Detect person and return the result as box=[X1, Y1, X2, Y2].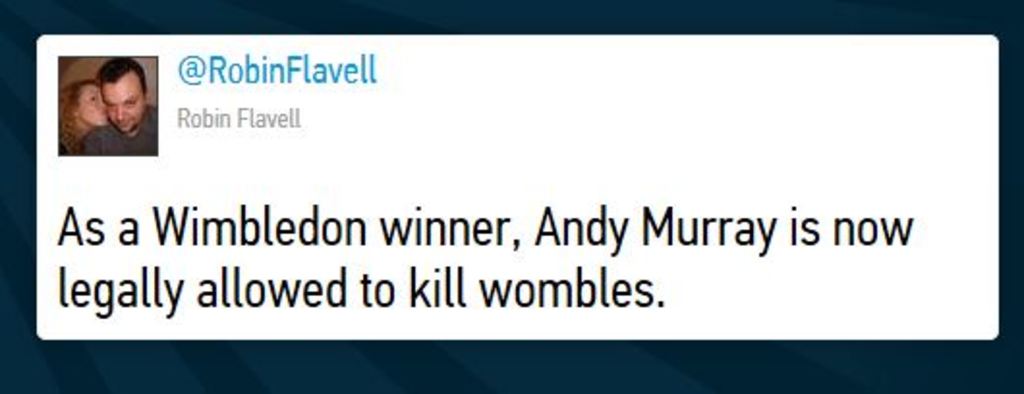
box=[77, 58, 160, 155].
